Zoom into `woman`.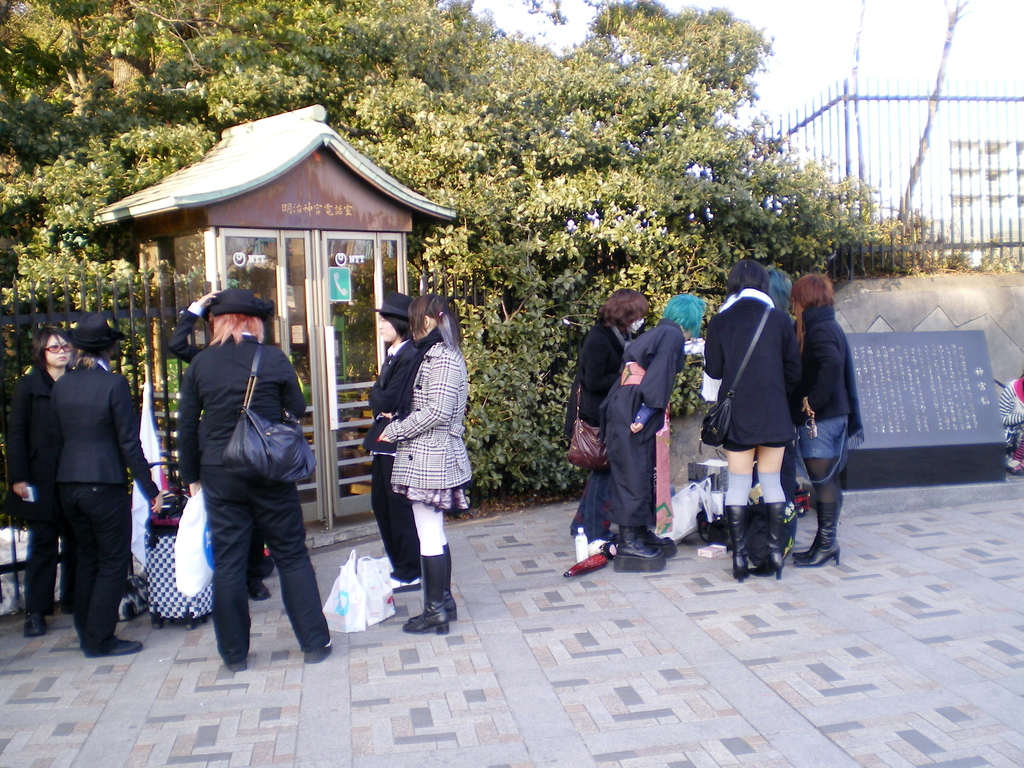
Zoom target: [left=792, top=271, right=861, bottom=570].
